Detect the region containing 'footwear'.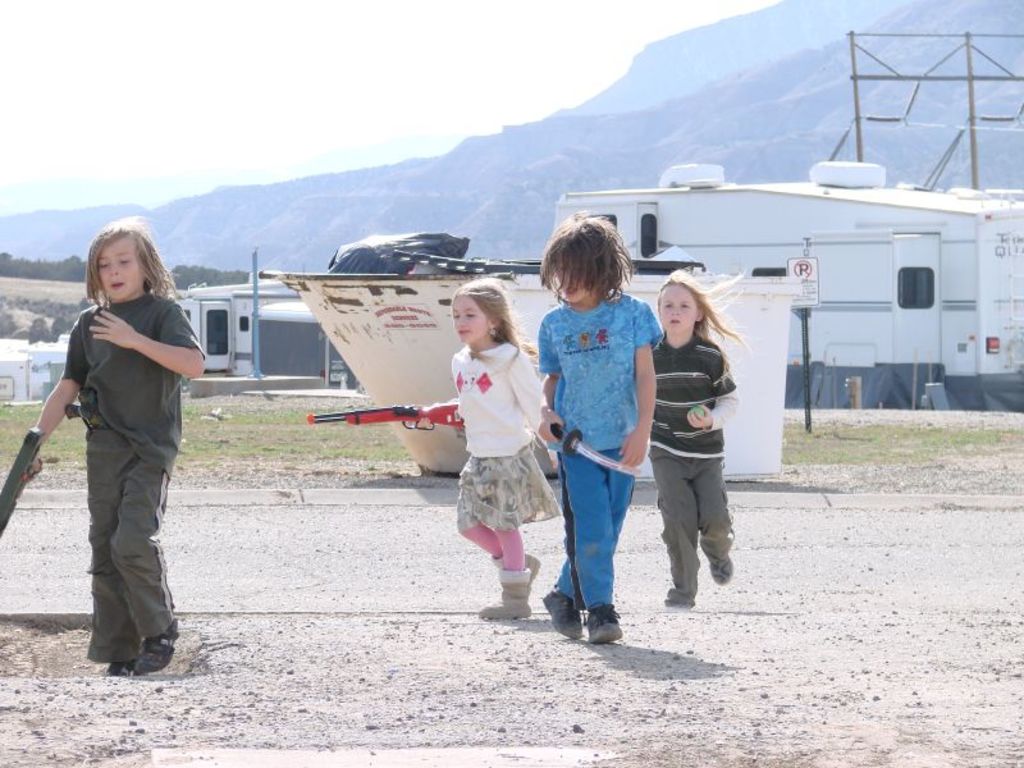
544/589/581/640.
